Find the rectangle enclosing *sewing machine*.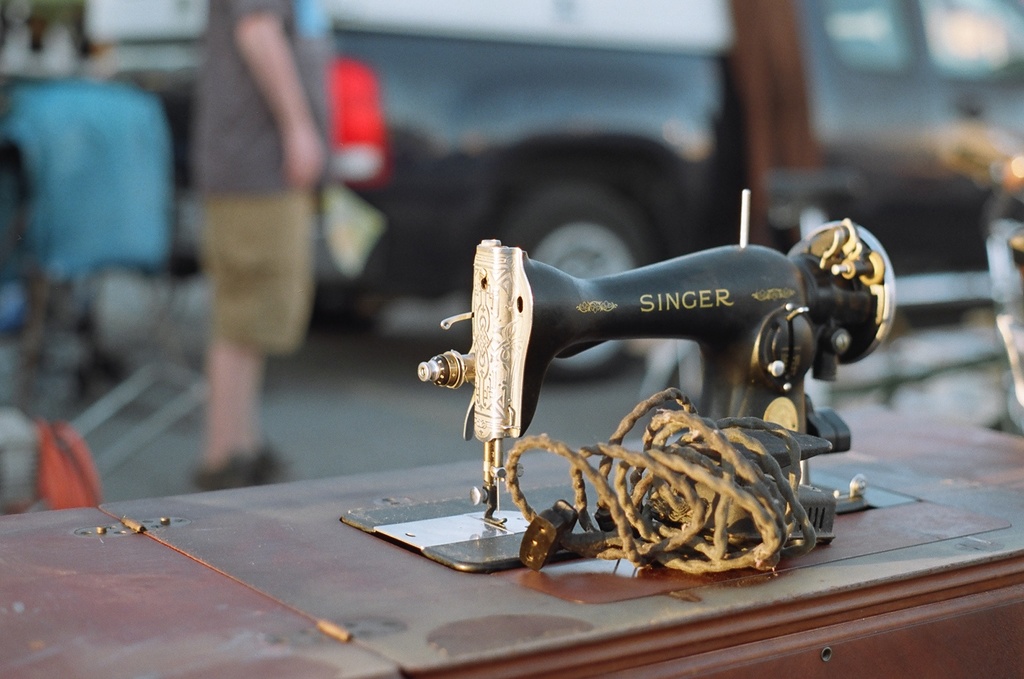
334, 180, 925, 593.
